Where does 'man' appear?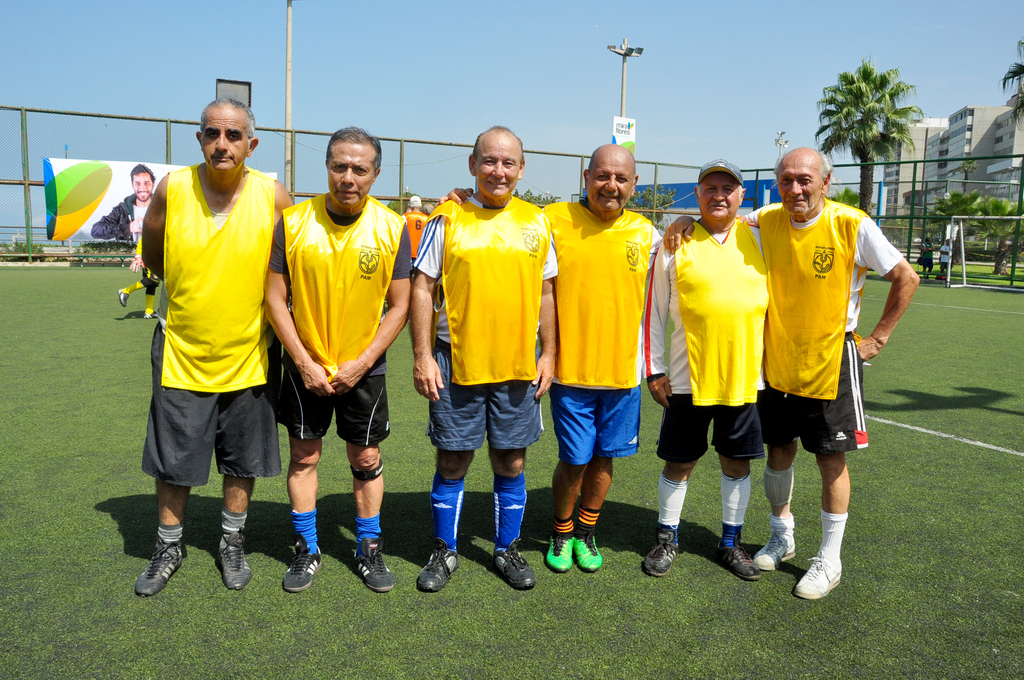
Appears at 412/122/557/596.
